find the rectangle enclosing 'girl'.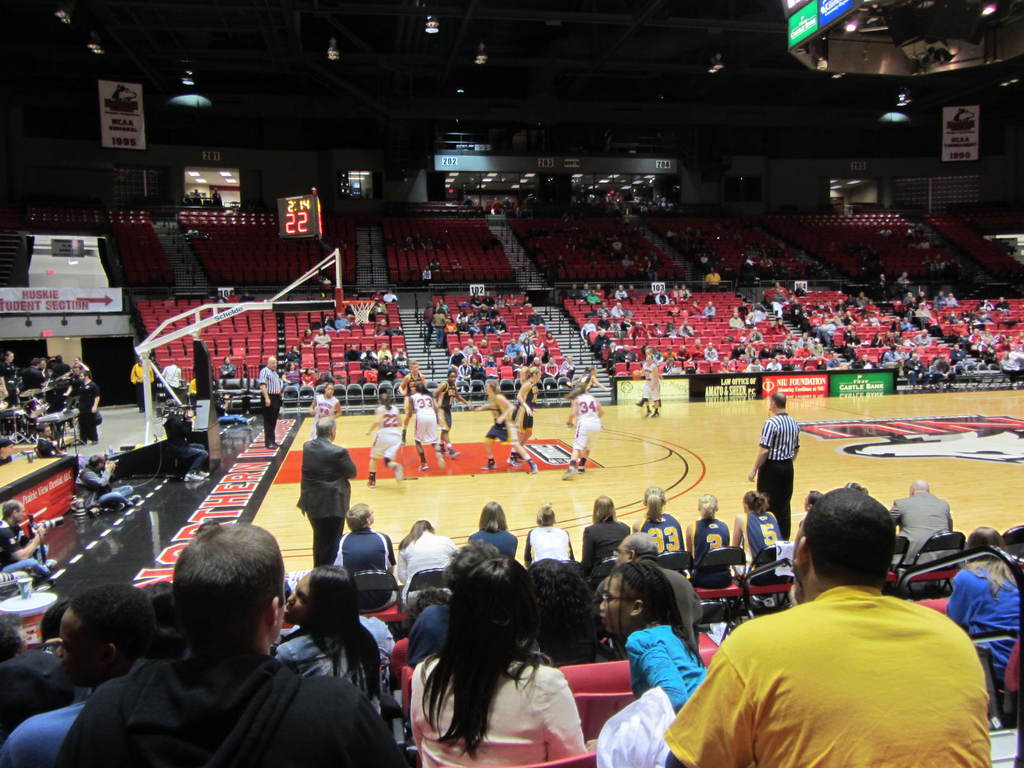
<box>275,567,394,705</box>.
